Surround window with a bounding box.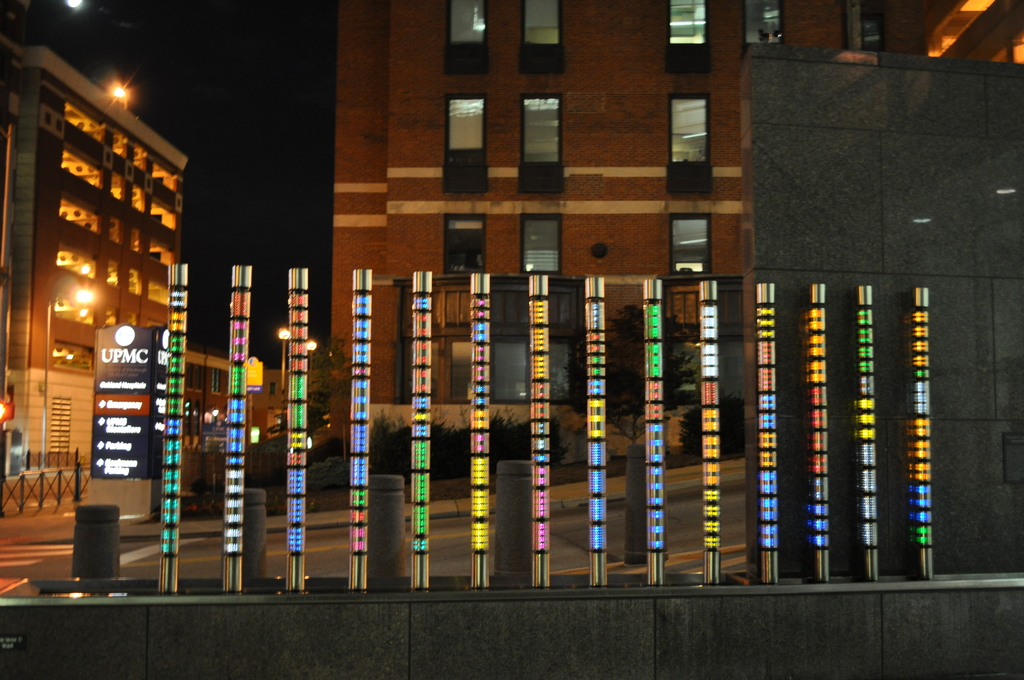
l=150, t=240, r=176, b=262.
